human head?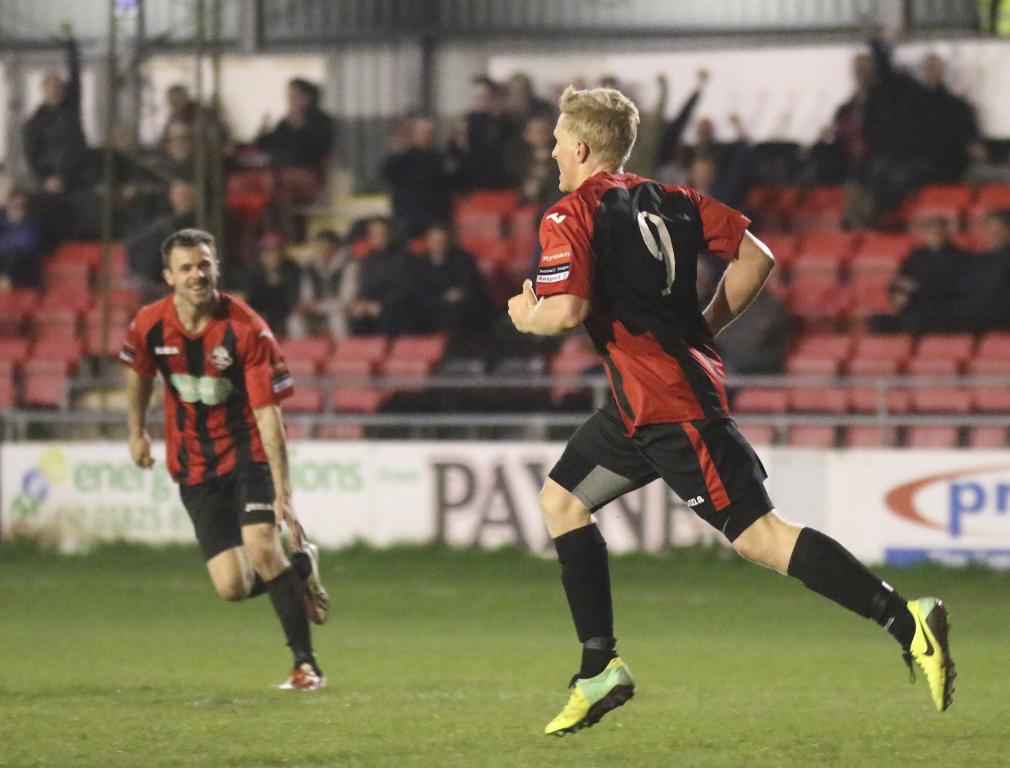
box(165, 82, 190, 111)
